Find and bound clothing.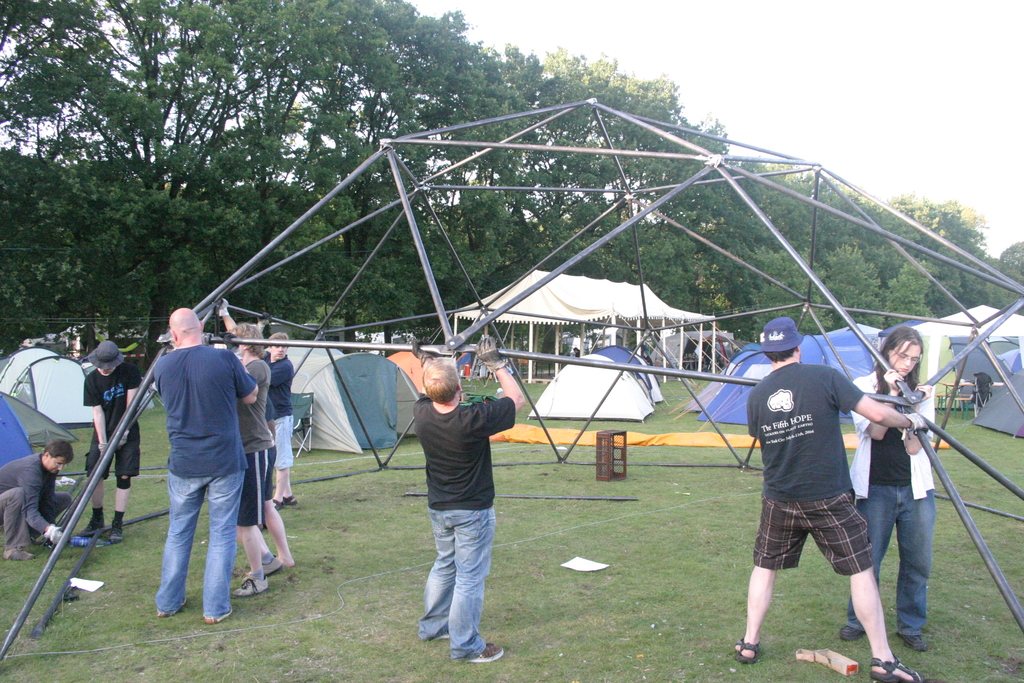
Bound: {"left": 234, "top": 364, "right": 284, "bottom": 529}.
